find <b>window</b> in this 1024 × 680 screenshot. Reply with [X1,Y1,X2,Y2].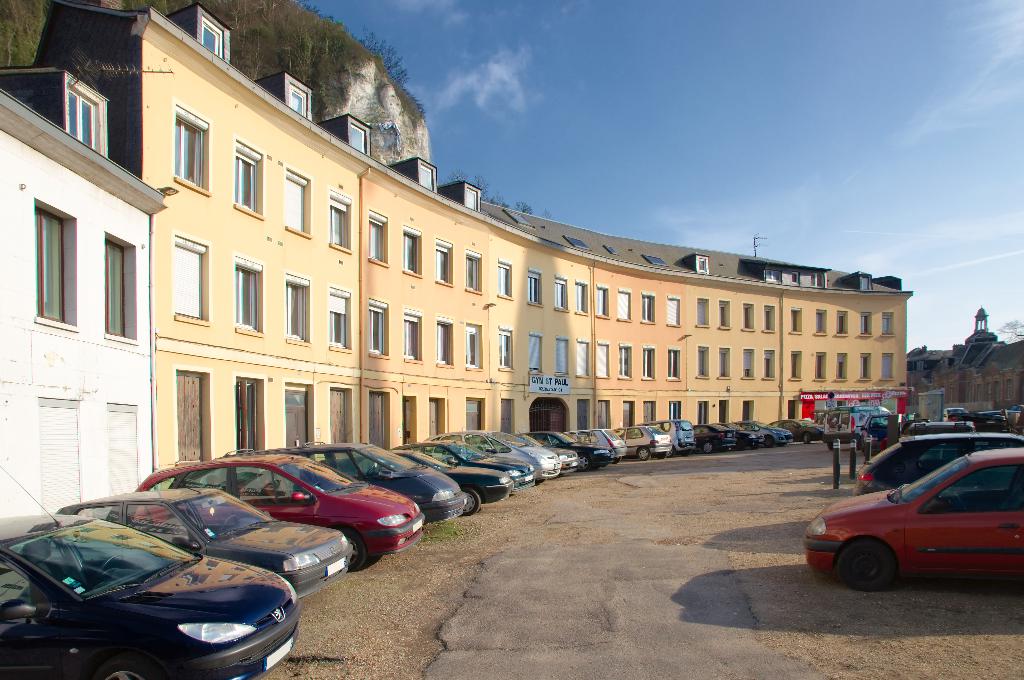
[698,347,706,376].
